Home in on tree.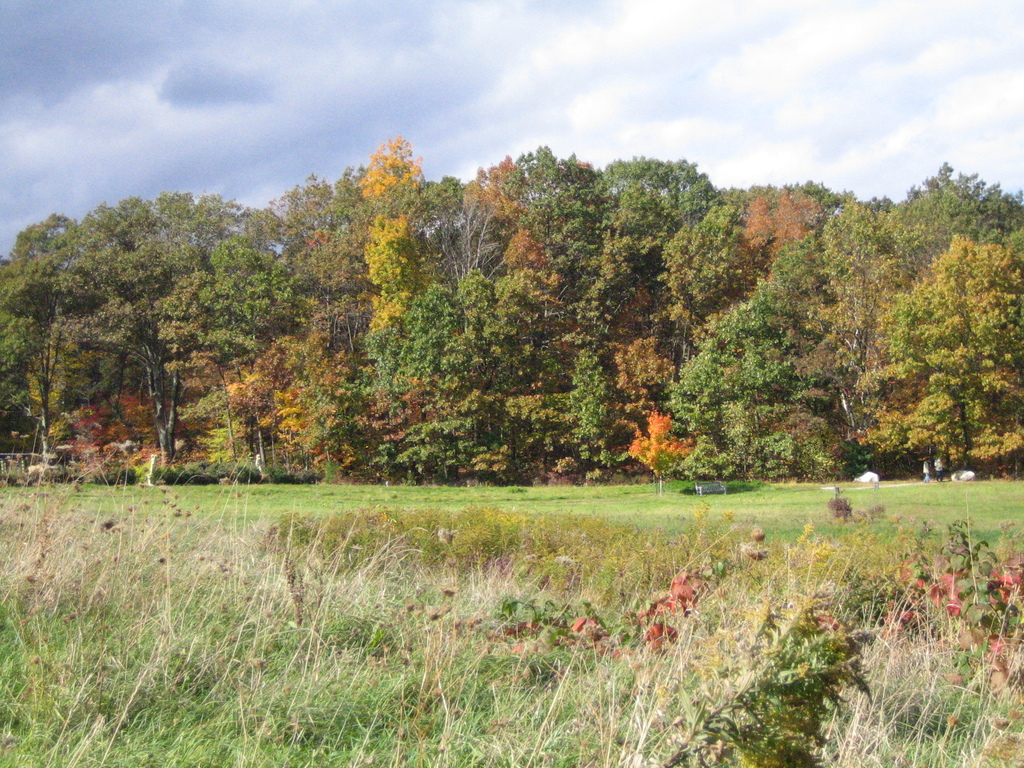
Homed in at (left=55, top=178, right=308, bottom=503).
